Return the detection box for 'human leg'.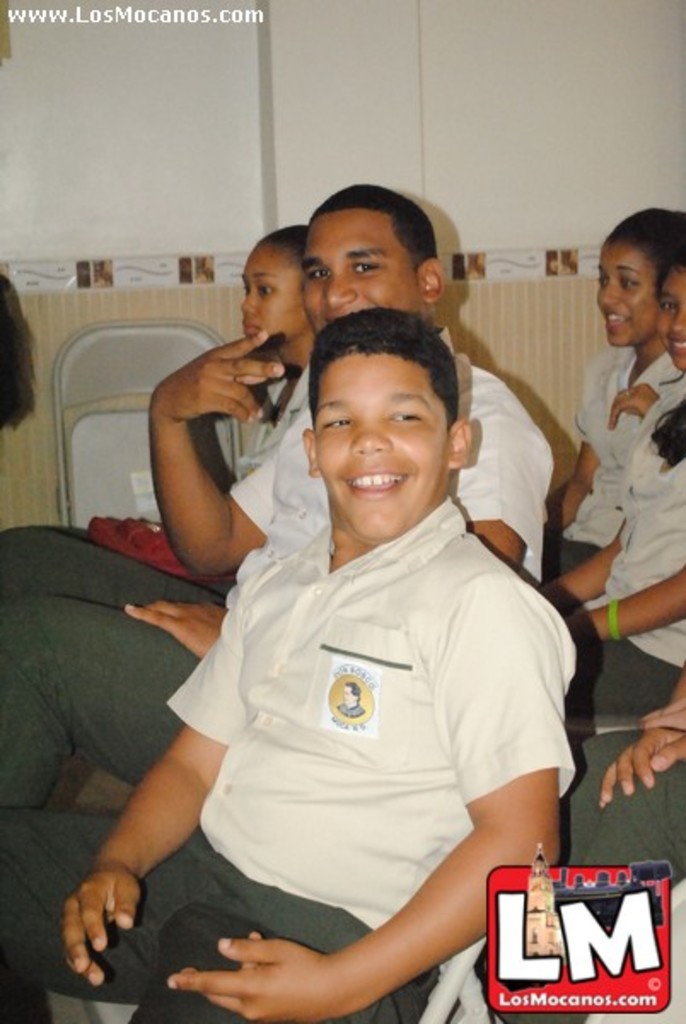
l=556, t=638, r=684, b=730.
